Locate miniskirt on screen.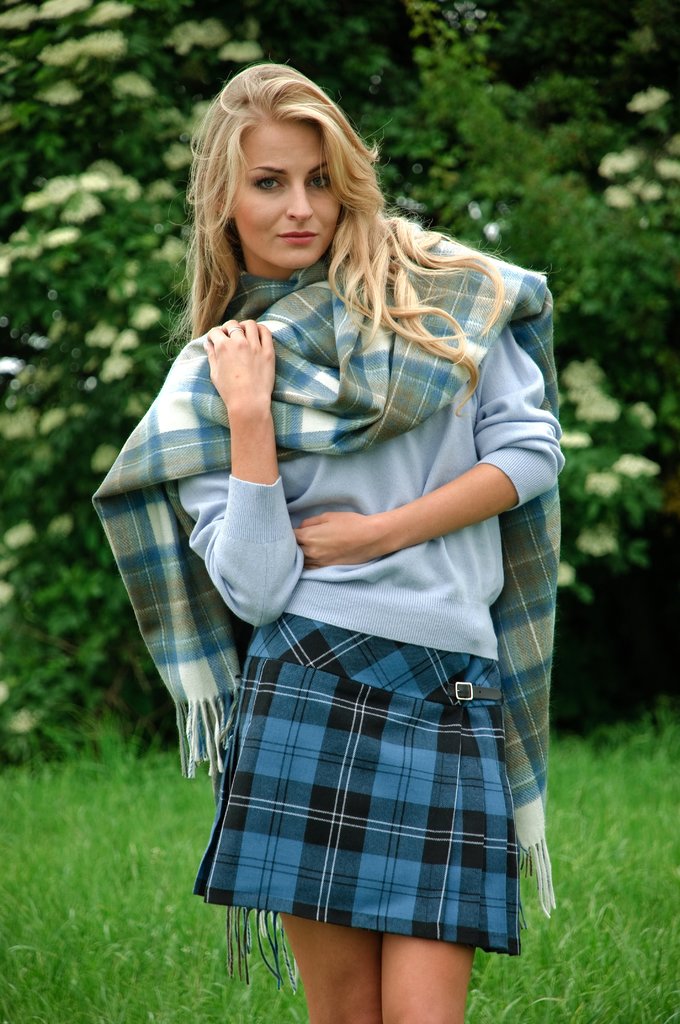
On screen at BBox(190, 610, 529, 951).
